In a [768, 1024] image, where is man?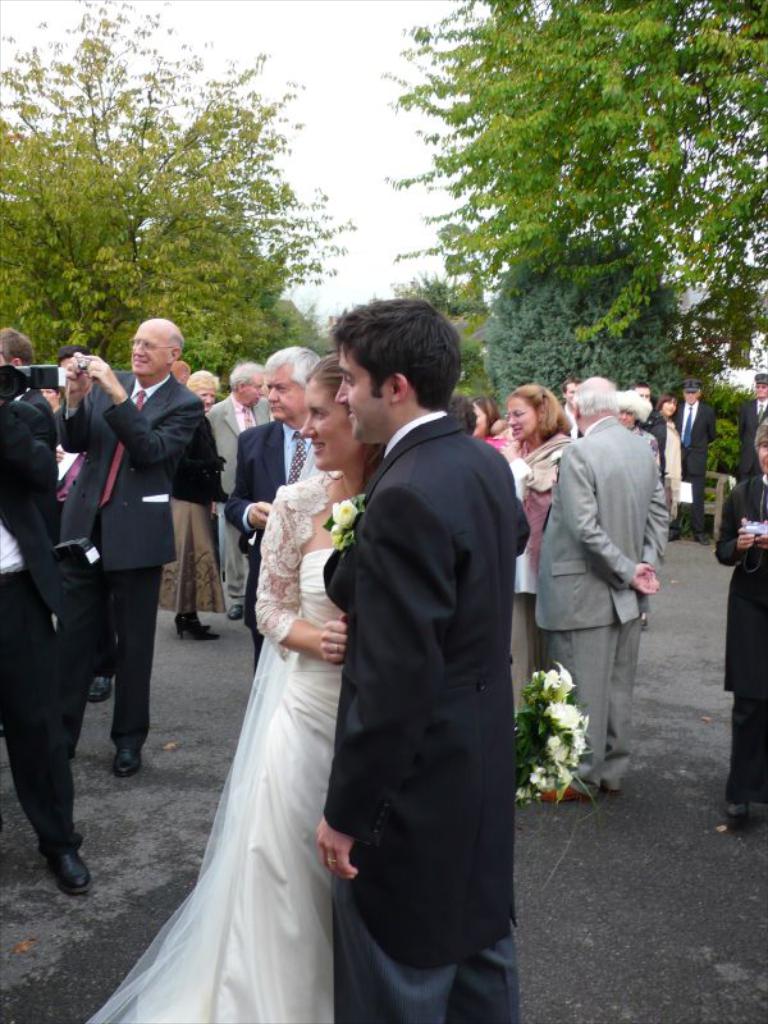
rect(712, 435, 767, 826).
